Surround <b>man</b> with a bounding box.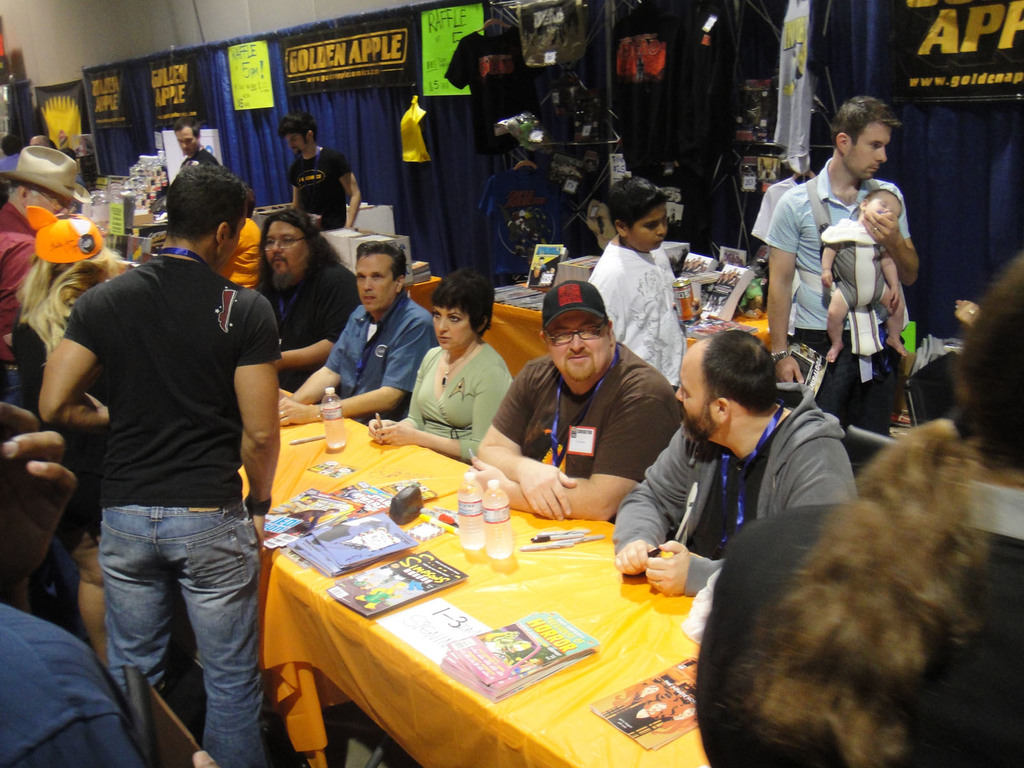
<box>696,248,1023,767</box>.
